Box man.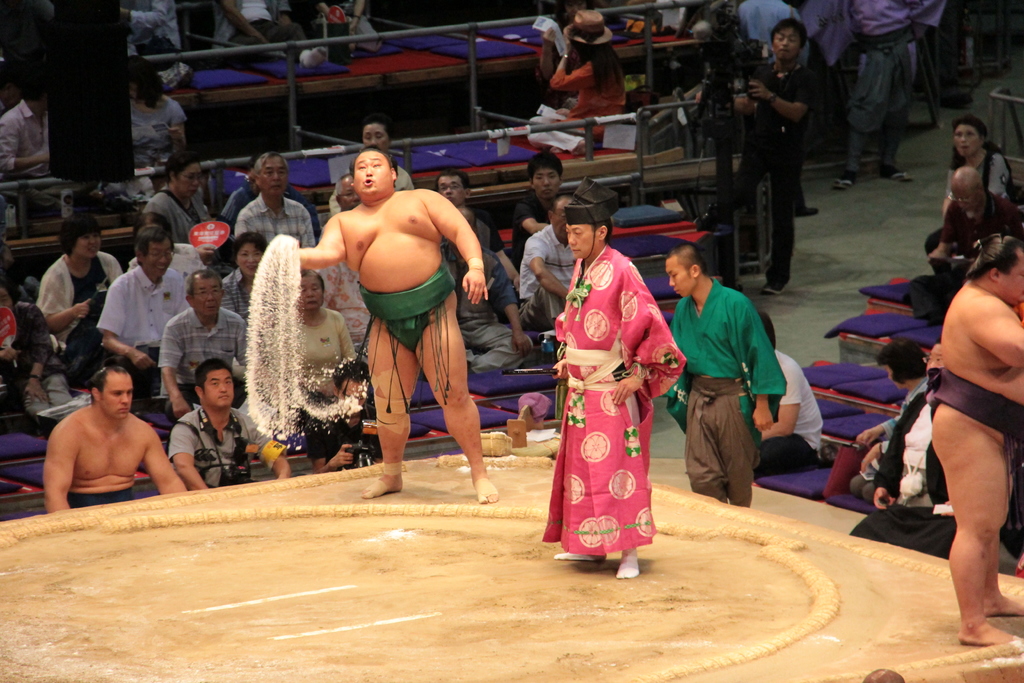
(x1=161, y1=269, x2=255, y2=419).
